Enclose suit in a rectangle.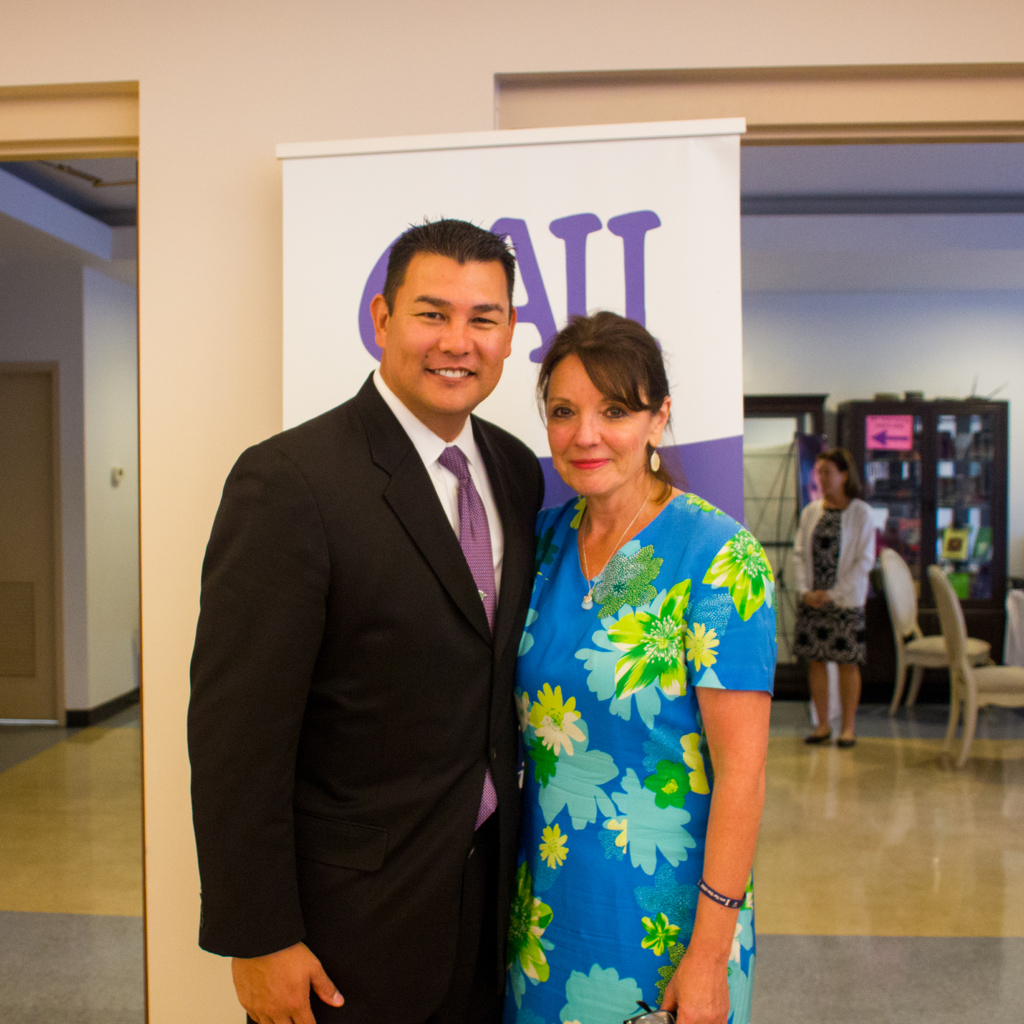
{"x1": 187, "y1": 366, "x2": 545, "y2": 1023}.
